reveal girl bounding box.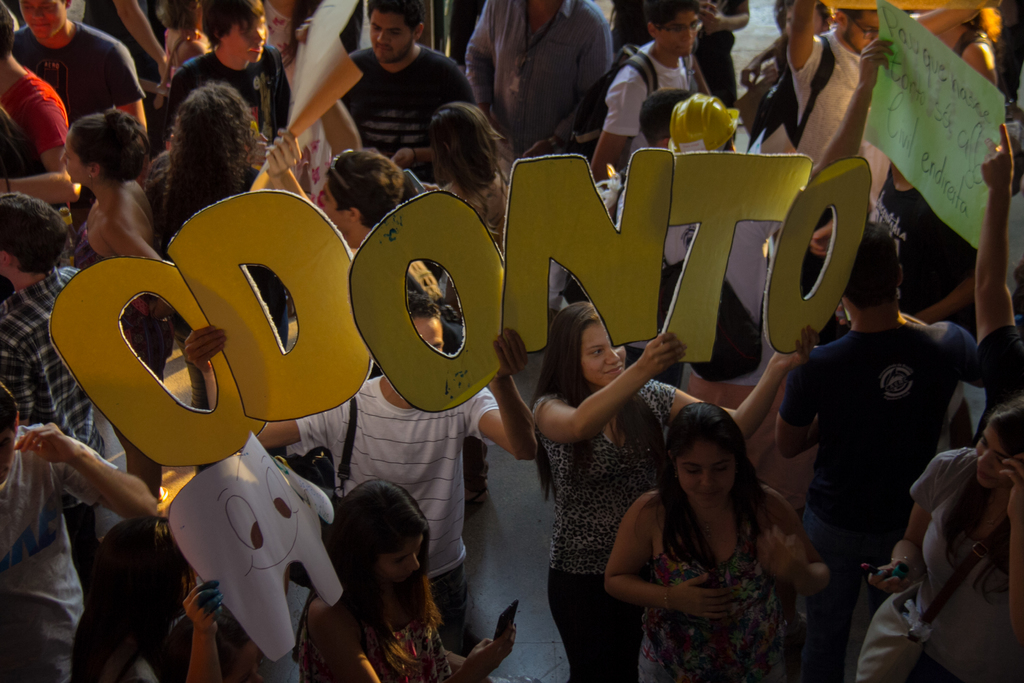
Revealed: box=[853, 383, 1023, 679].
